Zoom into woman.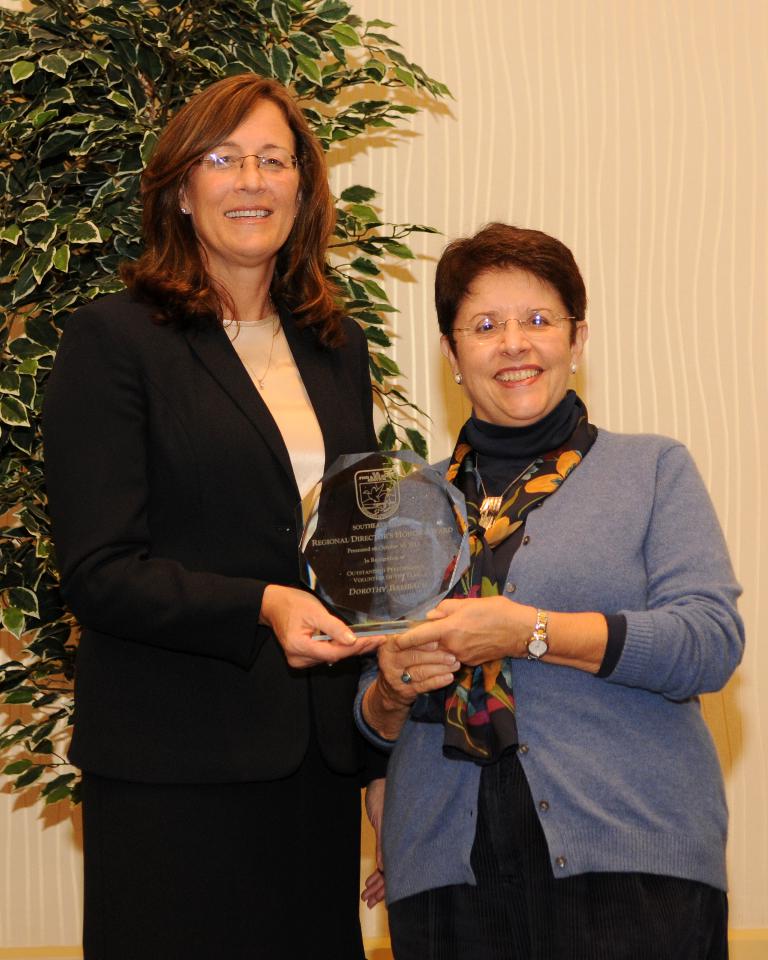
Zoom target: [x1=342, y1=217, x2=740, y2=959].
